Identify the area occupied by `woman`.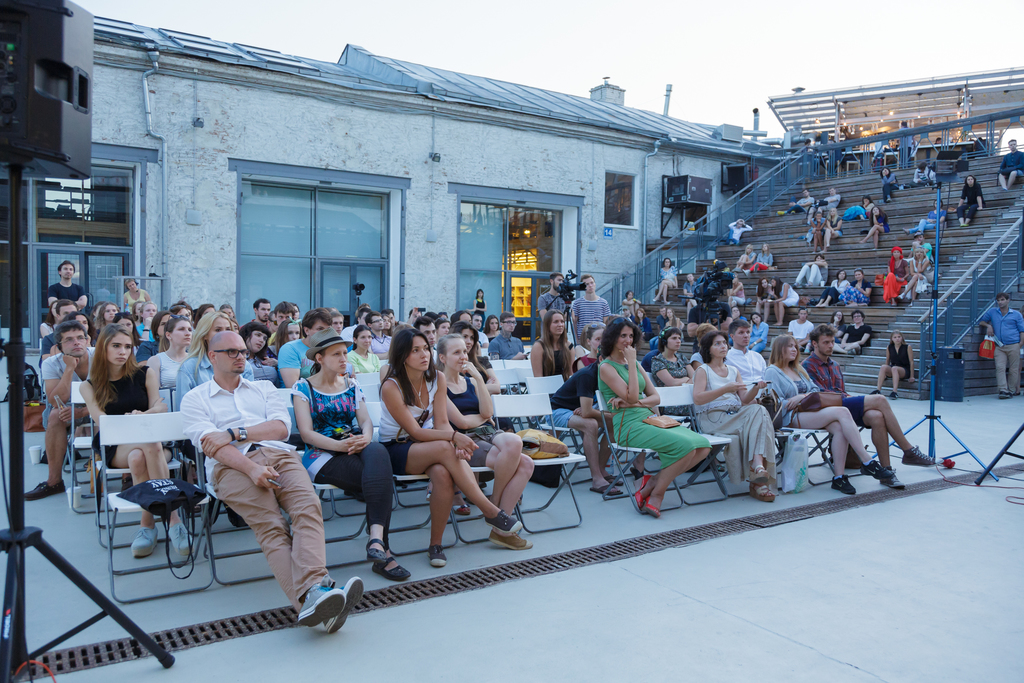
Area: {"x1": 577, "y1": 320, "x2": 609, "y2": 368}.
